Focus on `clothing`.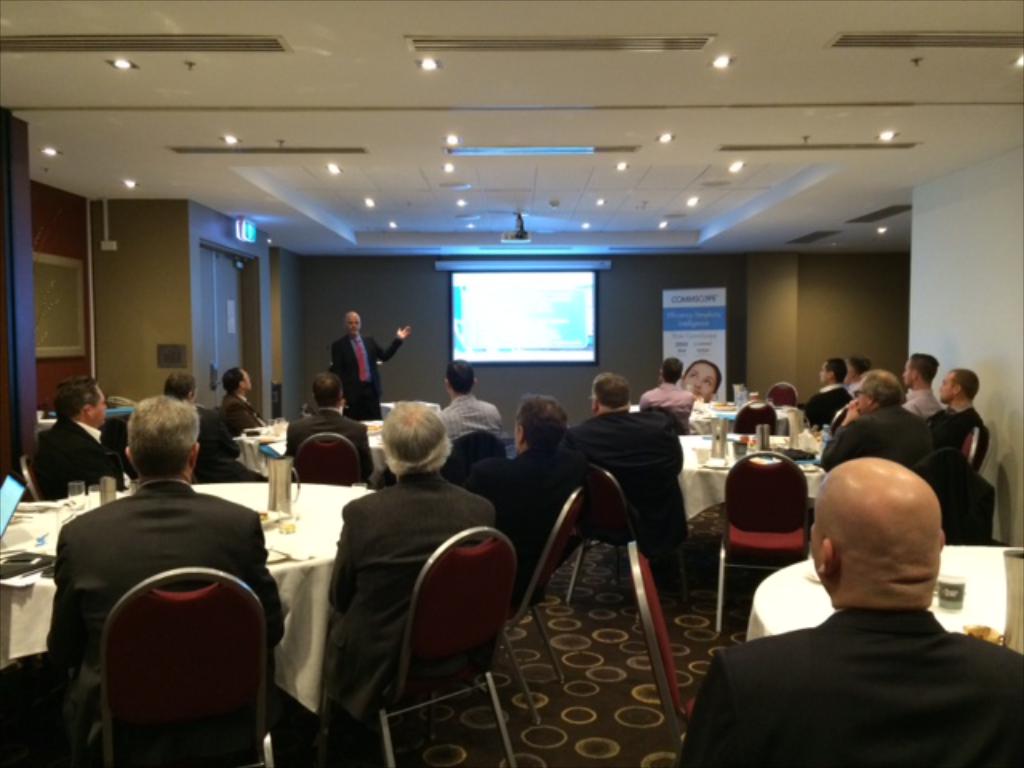
Focused at [837,408,982,517].
